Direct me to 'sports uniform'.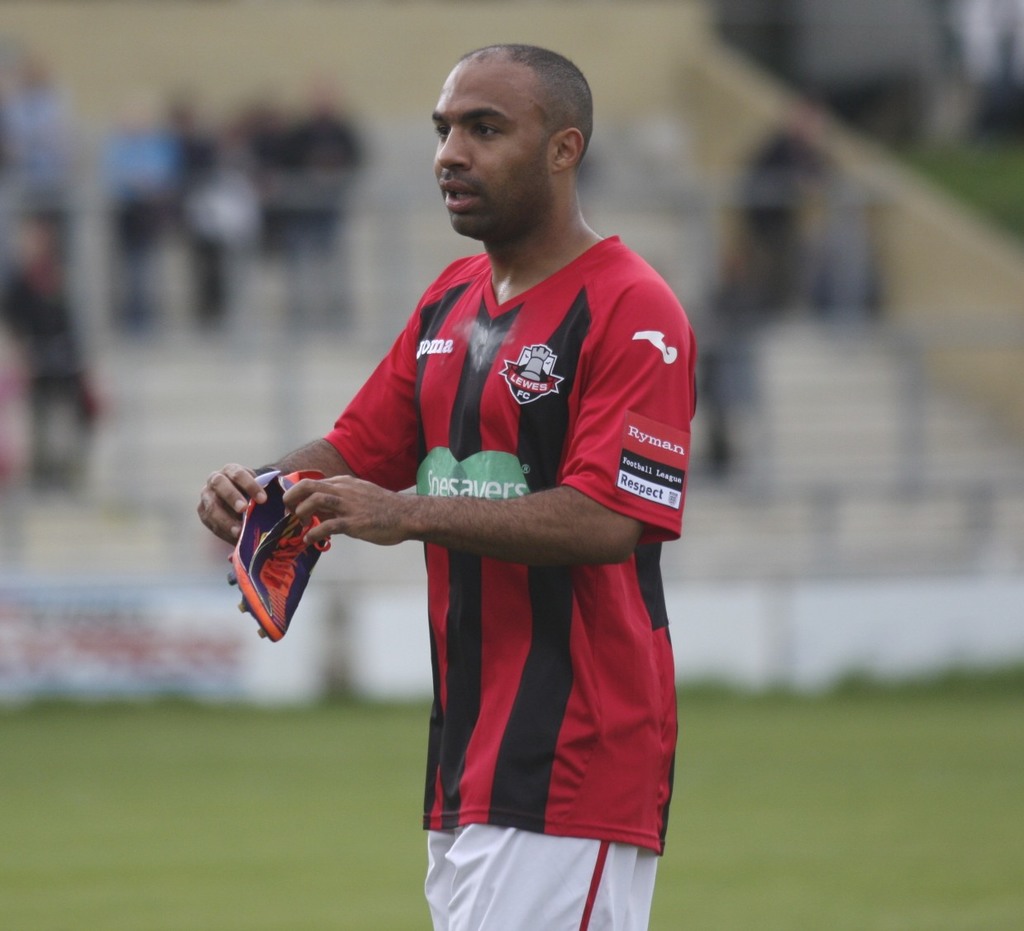
Direction: Rect(228, 233, 697, 930).
